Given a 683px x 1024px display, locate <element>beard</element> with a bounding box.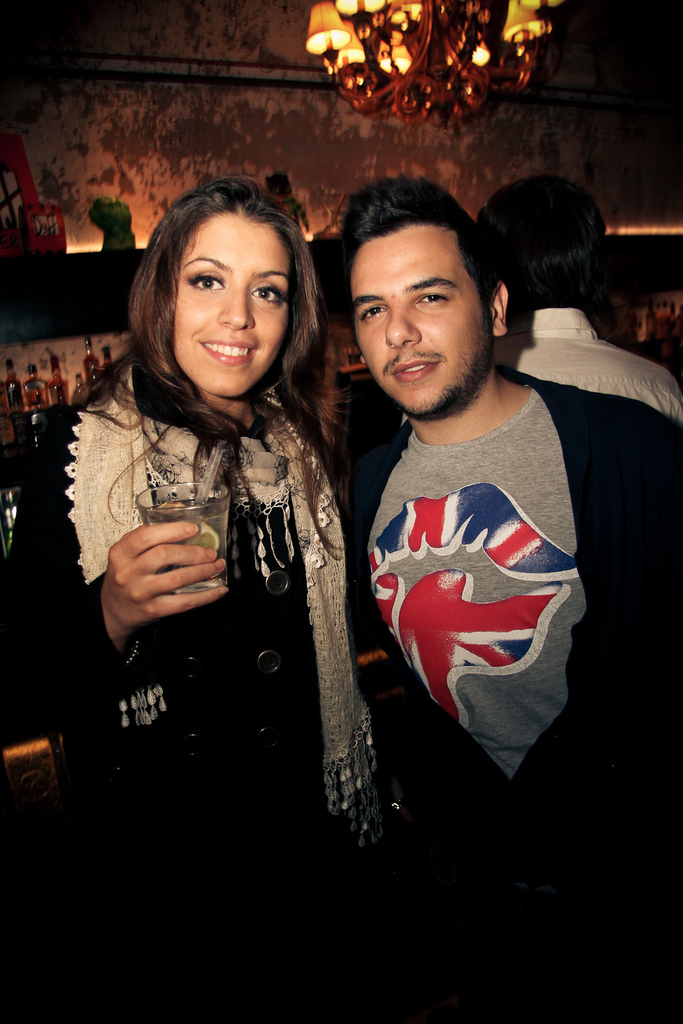
Located: <box>367,307,490,422</box>.
